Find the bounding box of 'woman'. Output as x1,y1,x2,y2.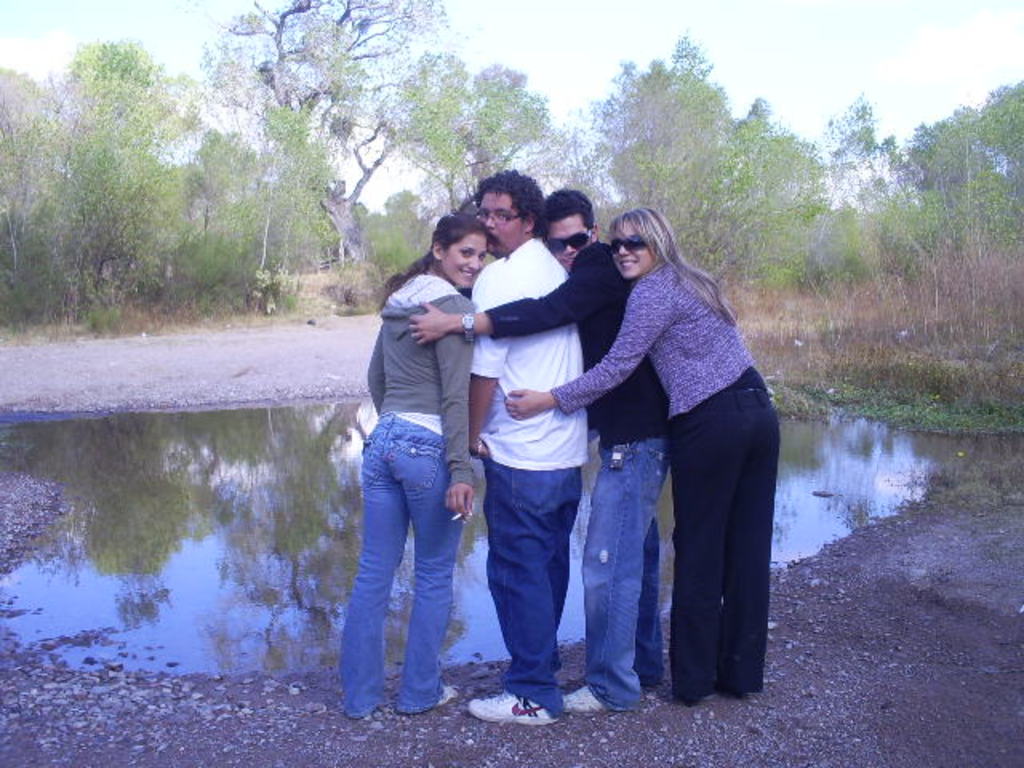
542,190,771,722.
